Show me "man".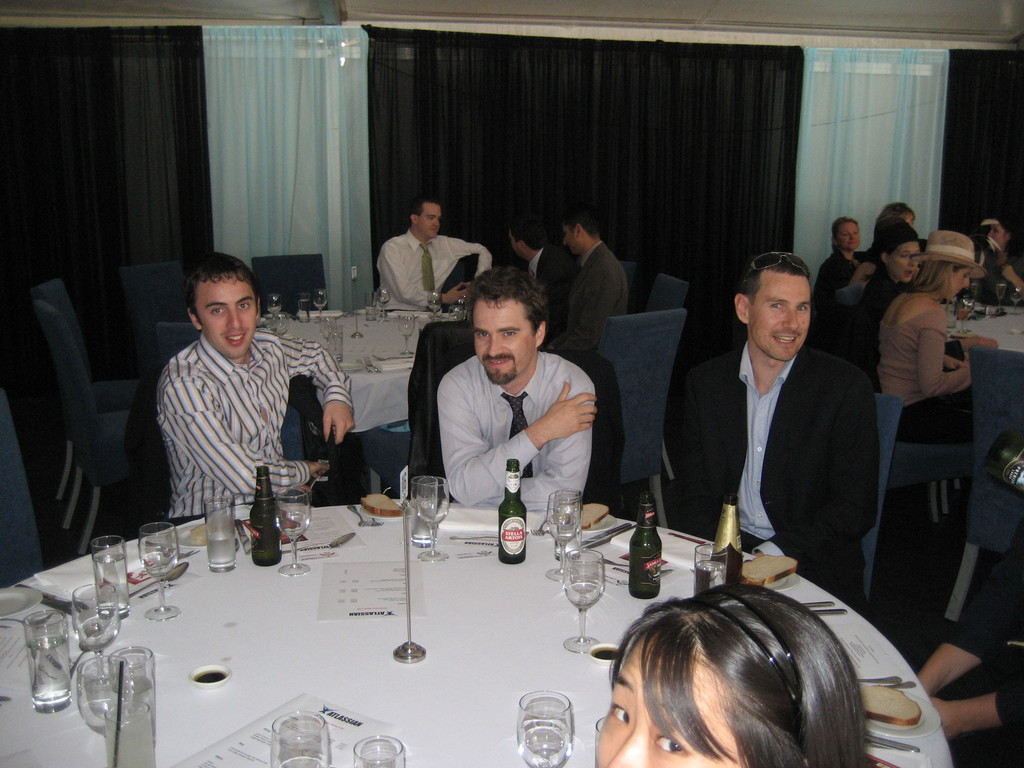
"man" is here: (505,214,570,305).
